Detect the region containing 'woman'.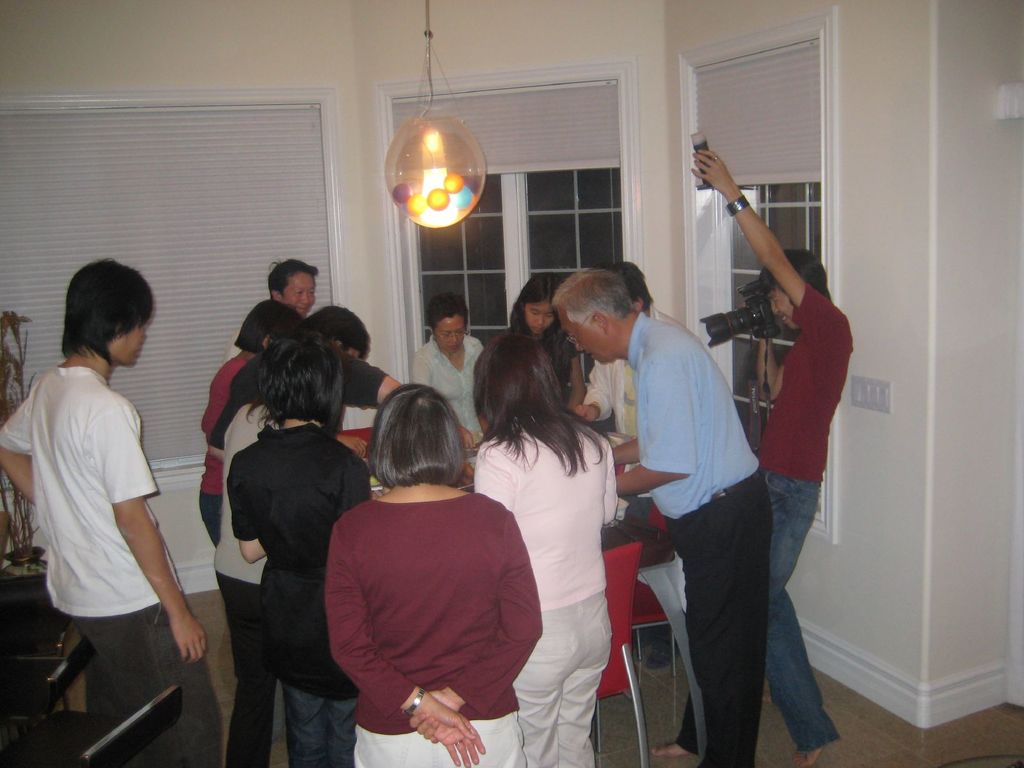
bbox(408, 292, 483, 433).
